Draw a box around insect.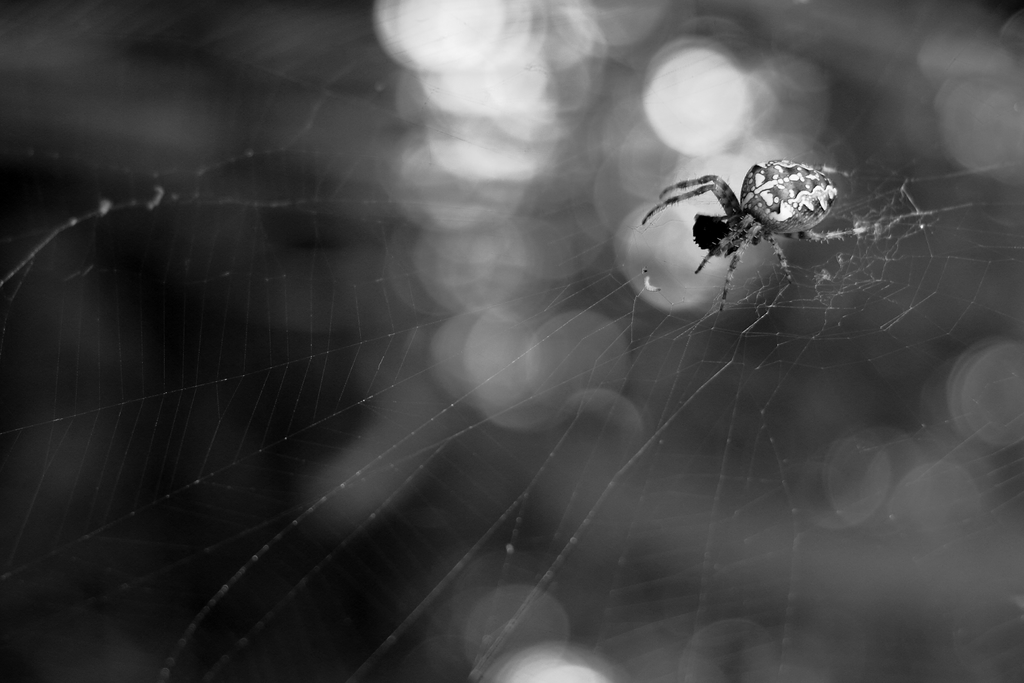
(x1=639, y1=155, x2=870, y2=318).
